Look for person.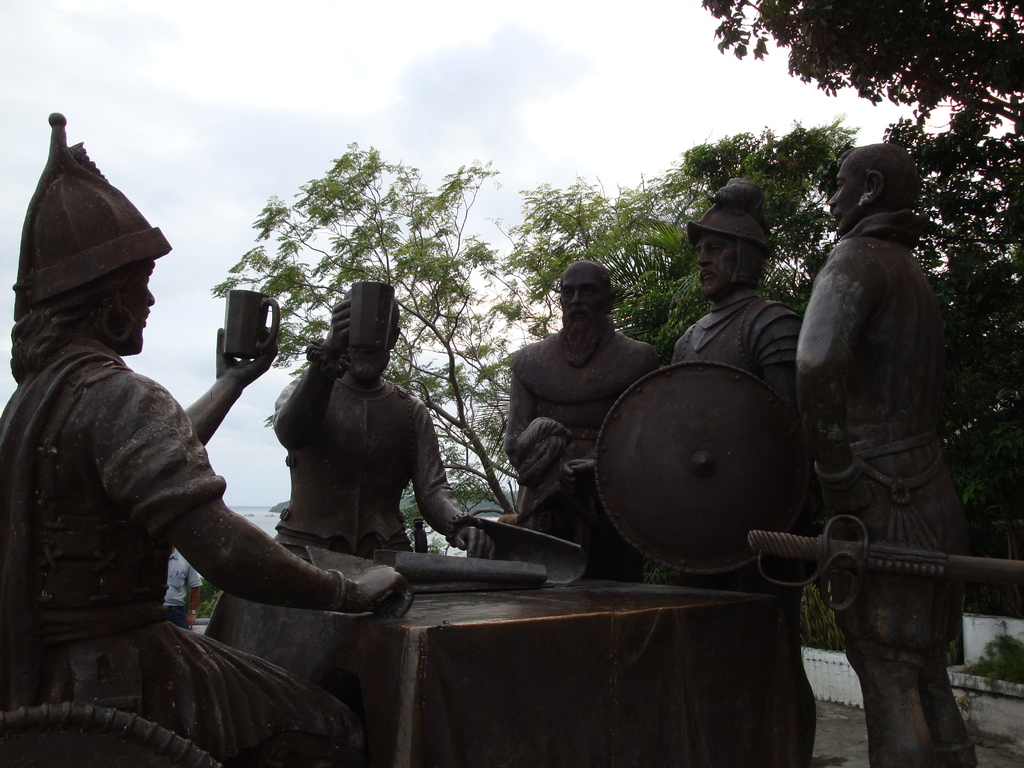
Found: [left=0, top=108, right=416, bottom=767].
